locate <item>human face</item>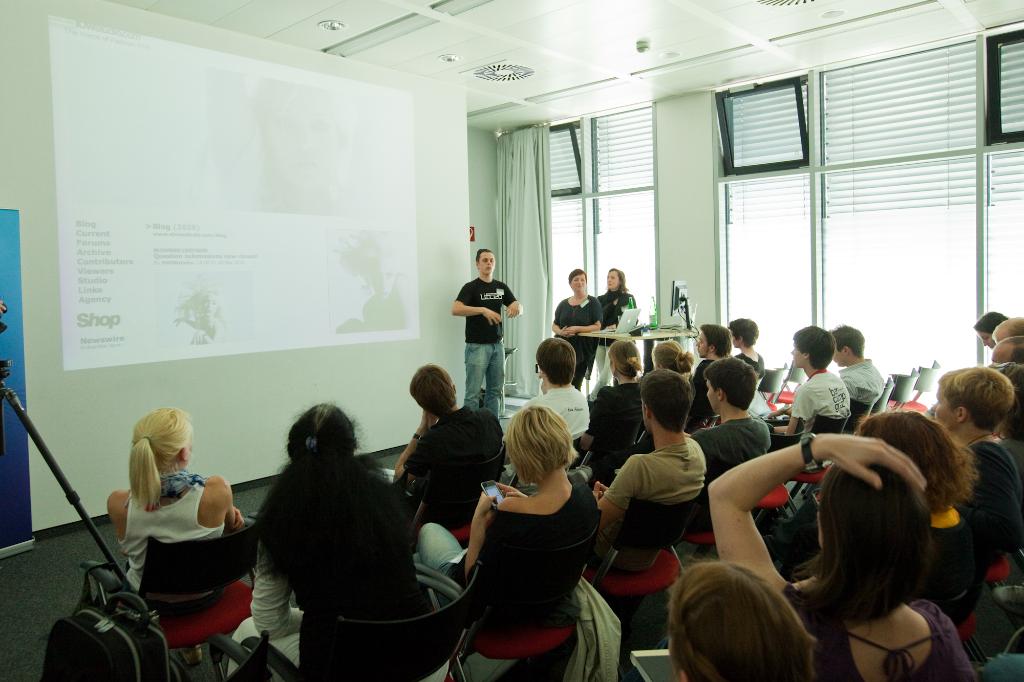
(790,341,805,367)
